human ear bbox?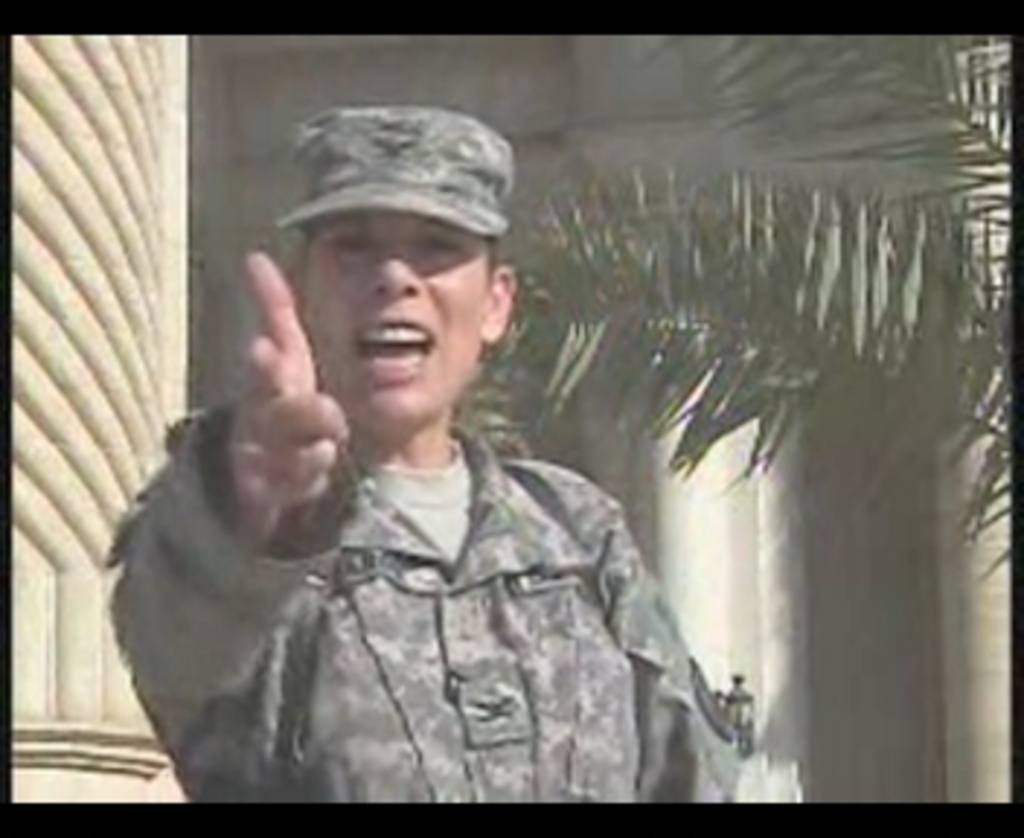
Rect(483, 271, 515, 338)
